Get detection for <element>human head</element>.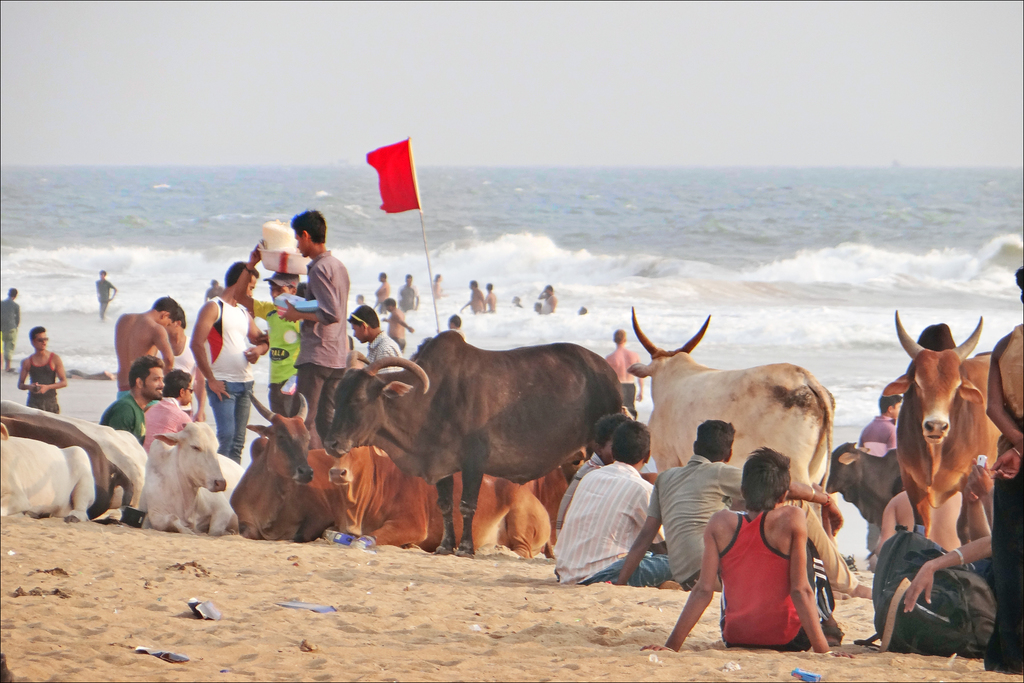
Detection: 877 394 904 420.
